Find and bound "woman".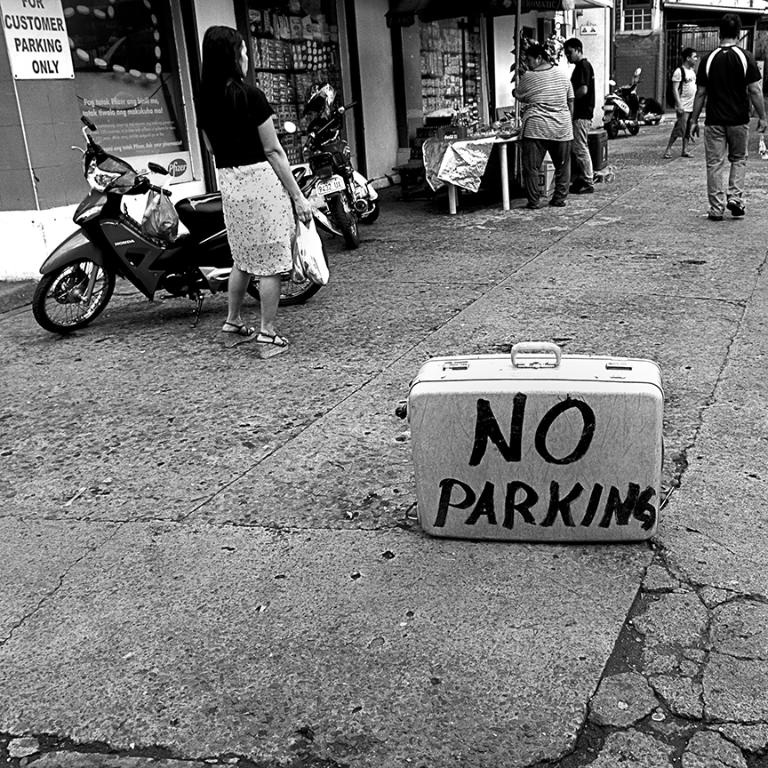
Bound: (512, 44, 575, 212).
